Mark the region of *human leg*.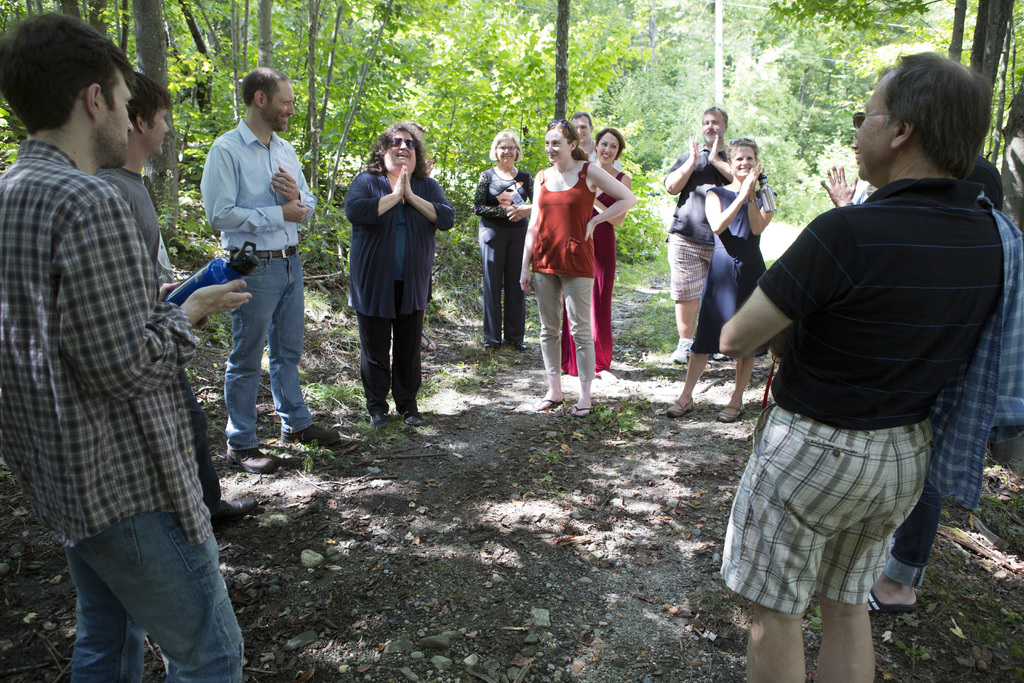
Region: (left=721, top=350, right=754, bottom=420).
